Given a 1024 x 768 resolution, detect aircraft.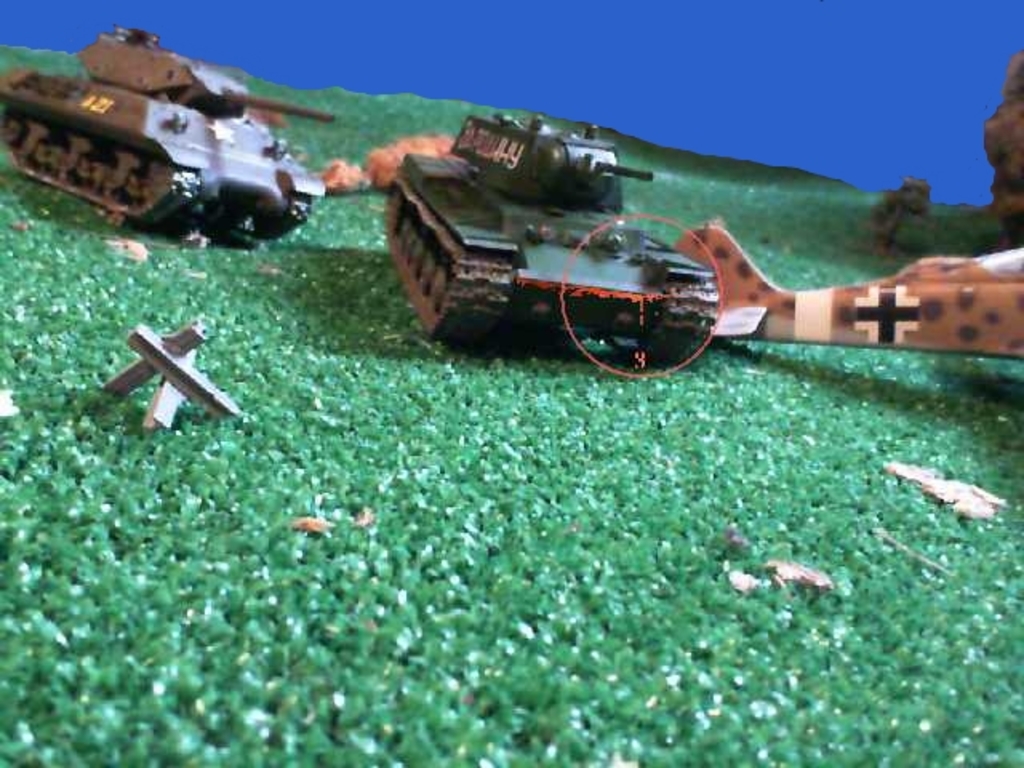
{"left": 670, "top": 221, "right": 1022, "bottom": 346}.
